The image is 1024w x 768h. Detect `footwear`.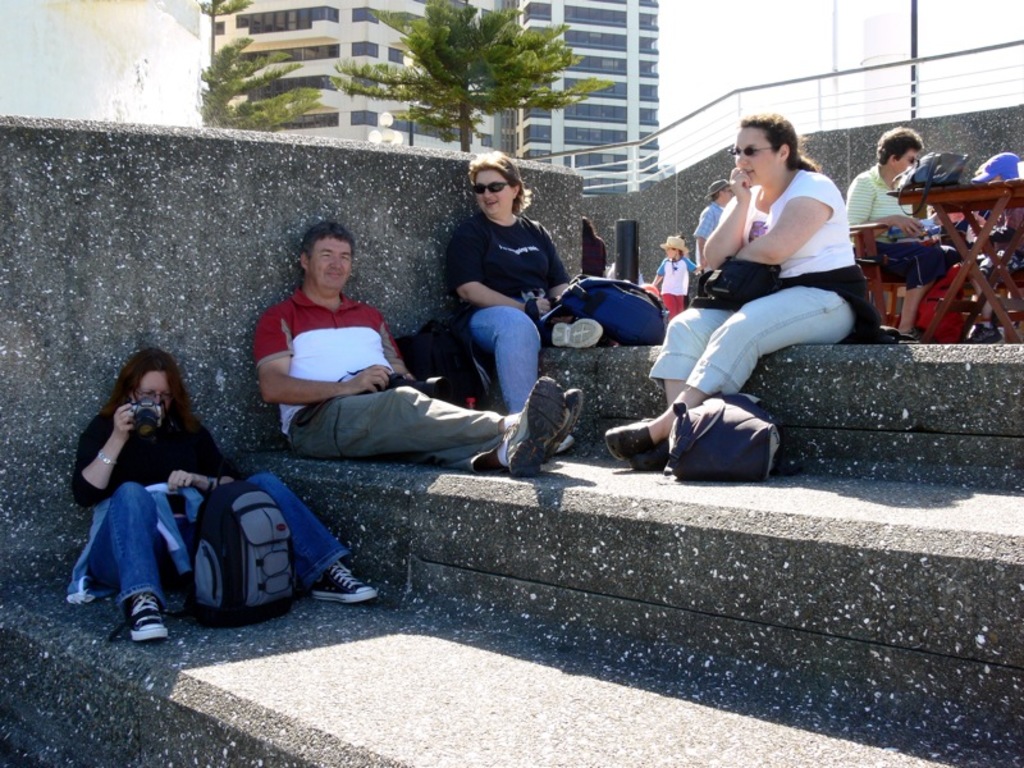
Detection: bbox=[312, 562, 378, 608].
